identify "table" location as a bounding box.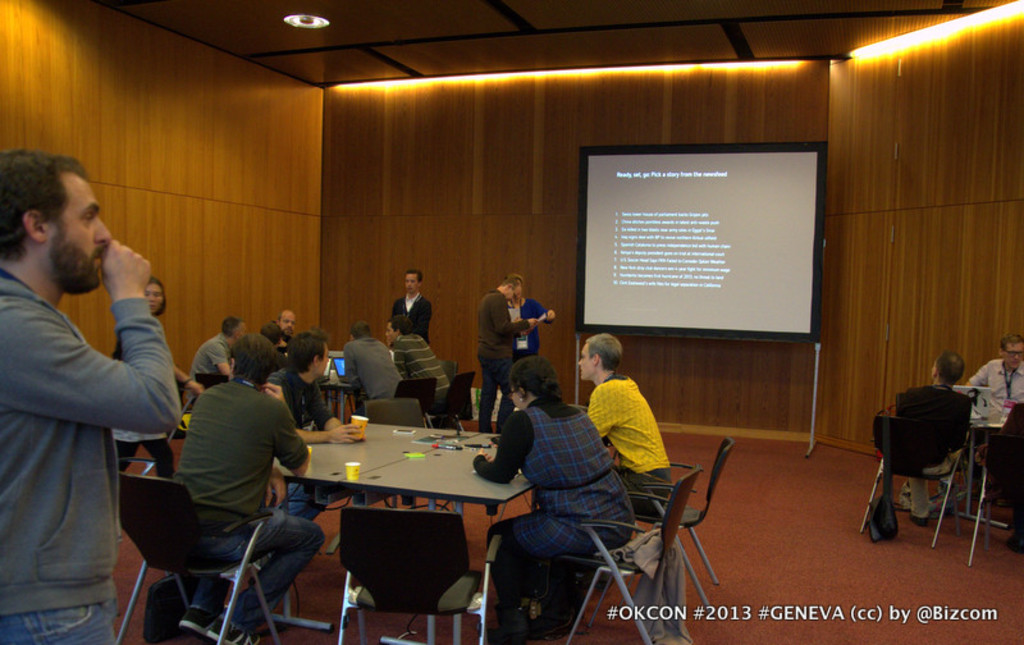
(262, 415, 535, 644).
